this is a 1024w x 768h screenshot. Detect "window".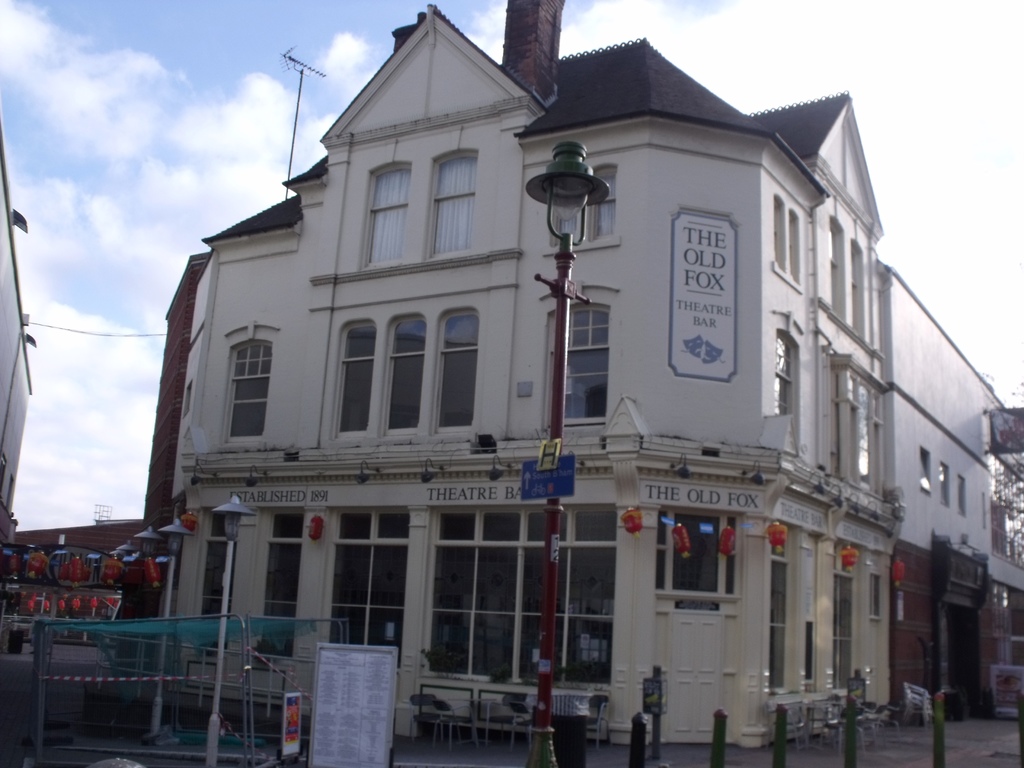
locate(773, 335, 790, 418).
